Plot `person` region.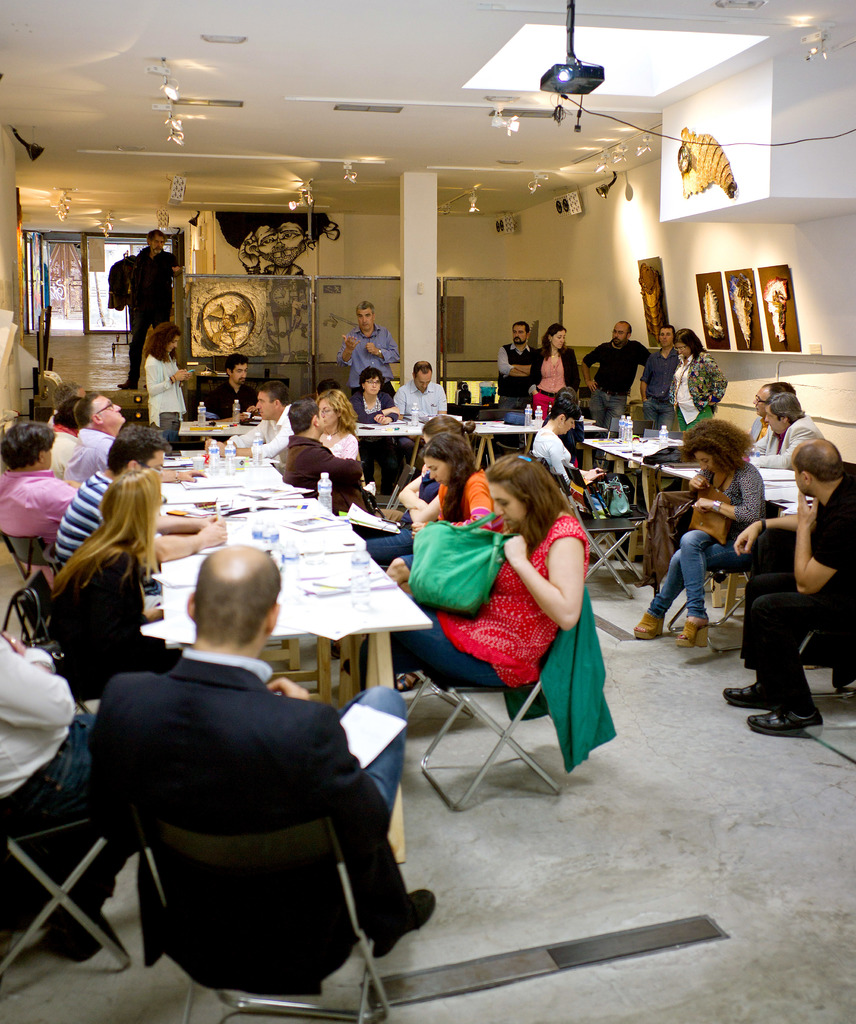
Plotted at bbox(714, 433, 855, 739).
